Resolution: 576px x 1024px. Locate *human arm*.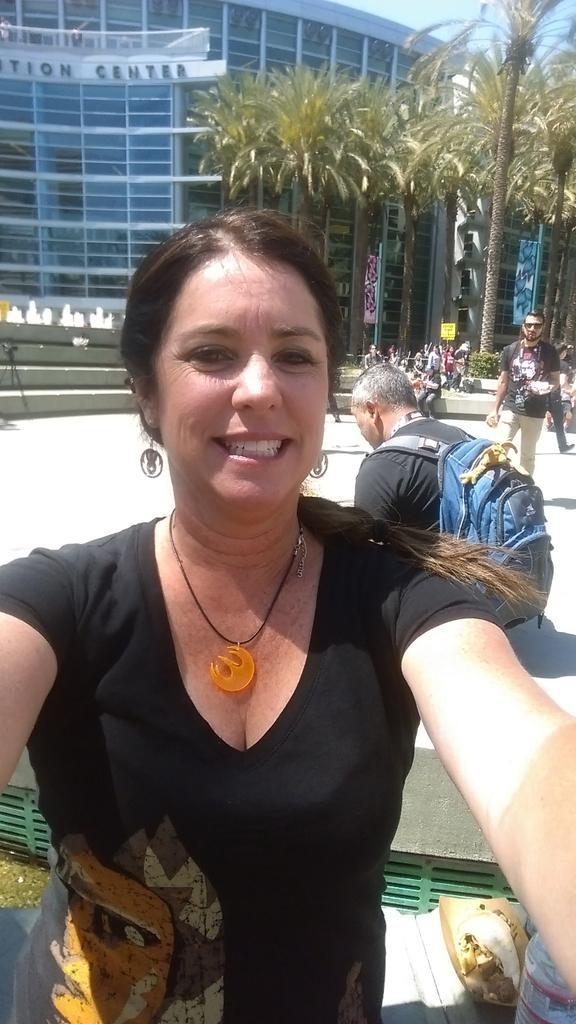
box(371, 563, 575, 975).
